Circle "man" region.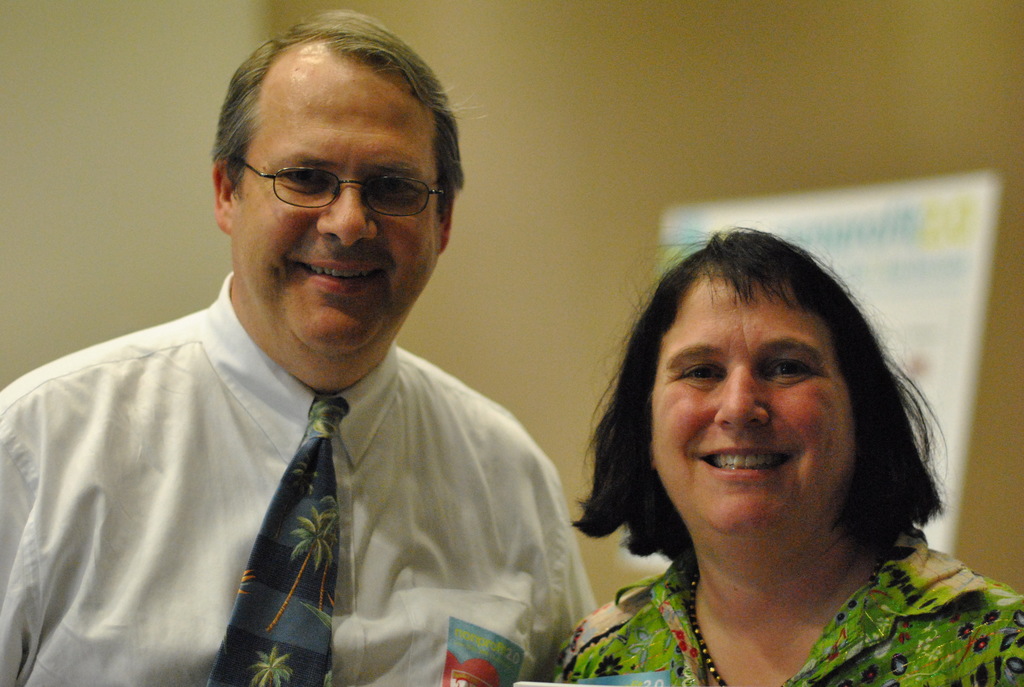
Region: select_region(0, 14, 595, 686).
